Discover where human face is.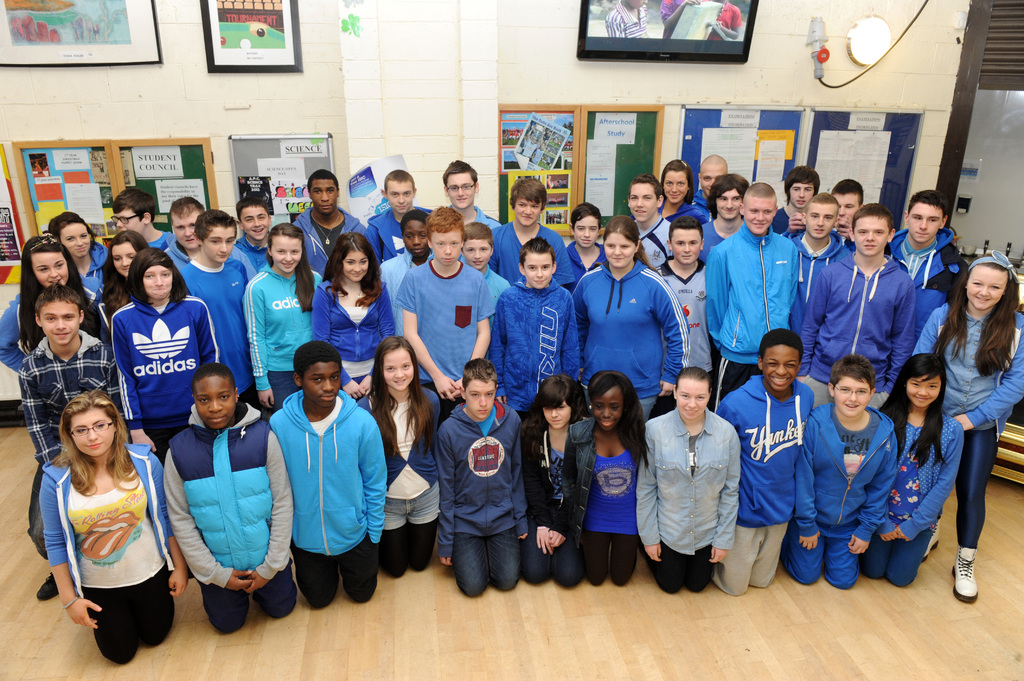
Discovered at <region>192, 373, 232, 427</region>.
